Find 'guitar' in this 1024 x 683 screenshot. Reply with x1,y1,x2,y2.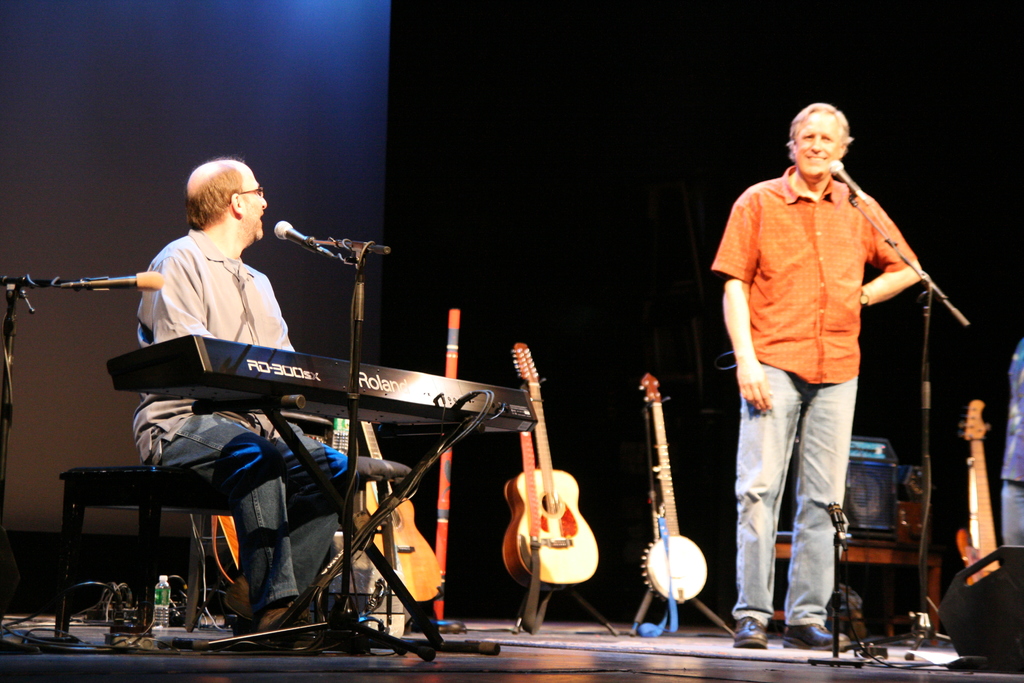
951,393,1009,583.
